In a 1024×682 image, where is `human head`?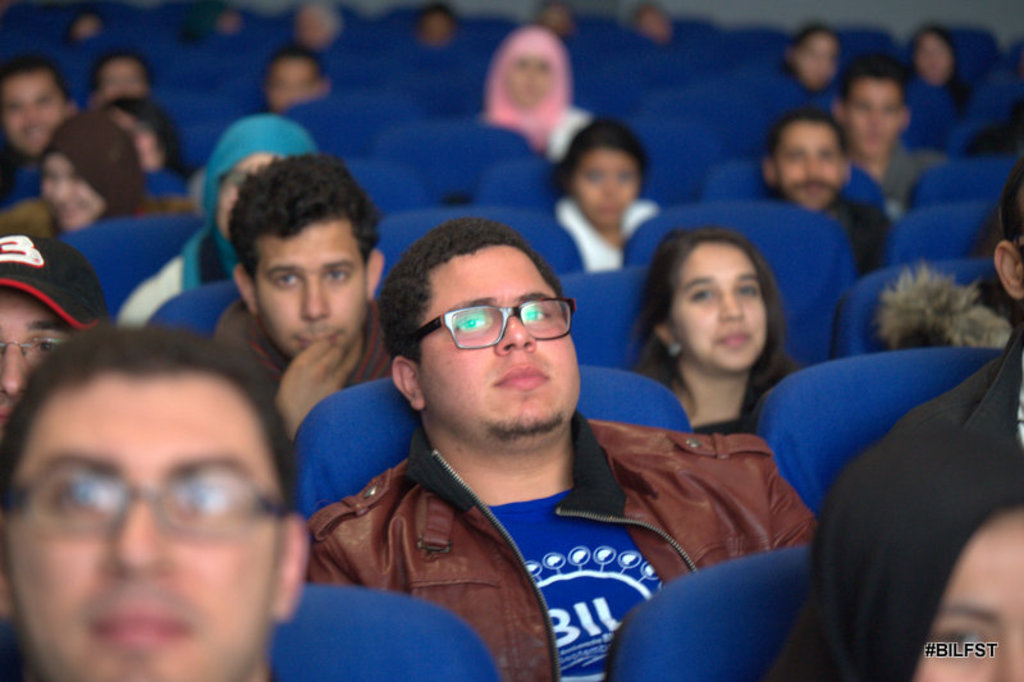
{"x1": 833, "y1": 60, "x2": 909, "y2": 164}.
